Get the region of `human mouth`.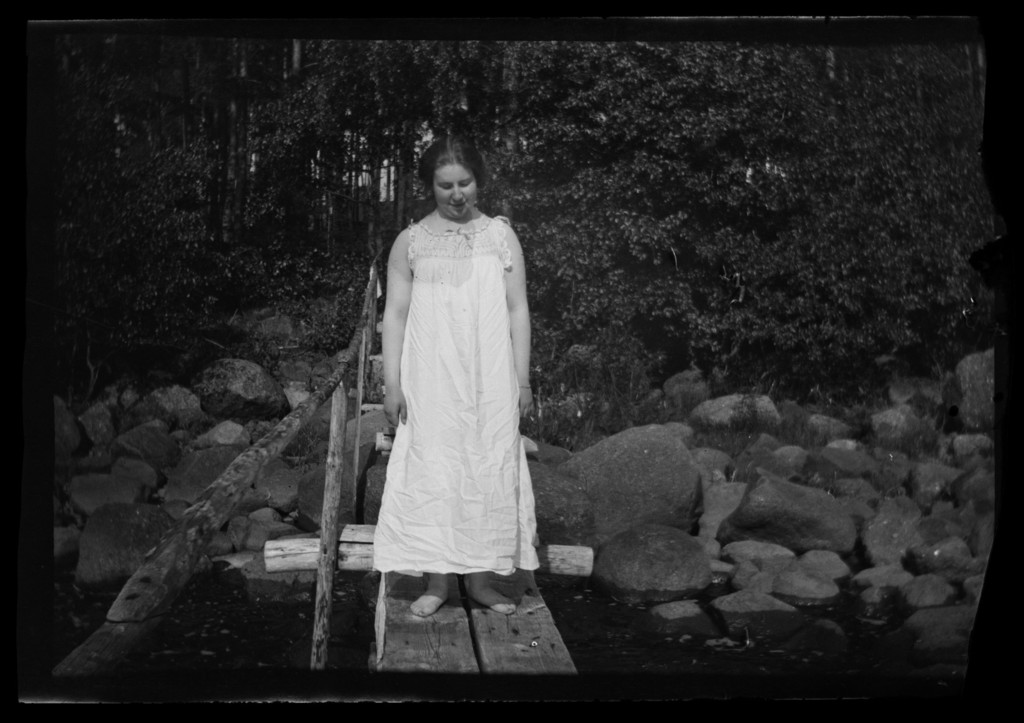
449,202,465,212.
